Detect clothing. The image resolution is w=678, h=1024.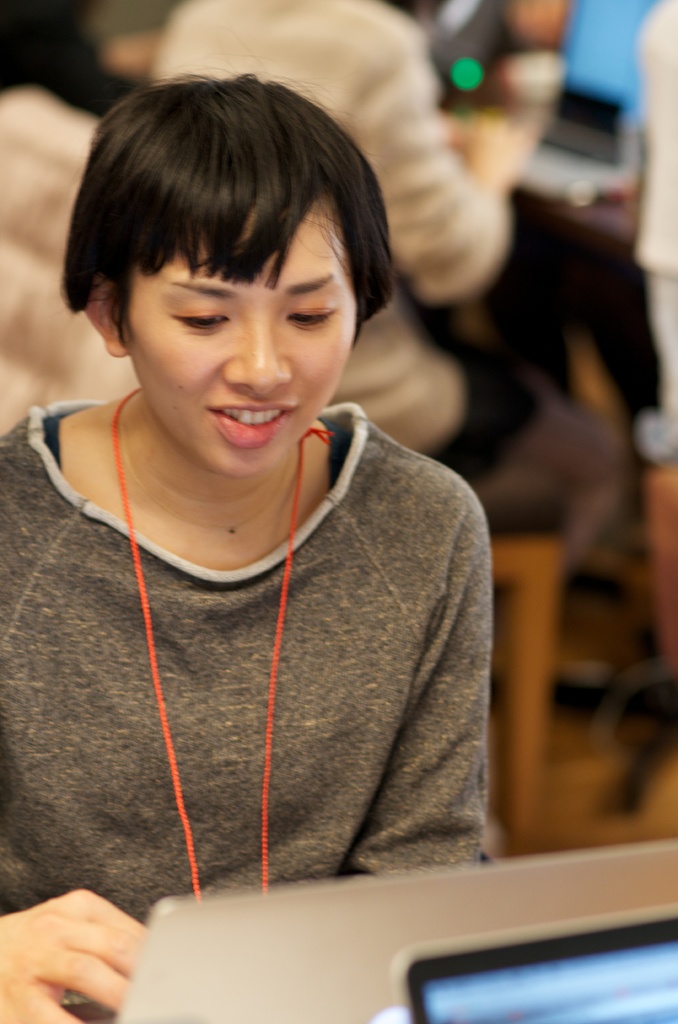
detection(27, 296, 527, 942).
